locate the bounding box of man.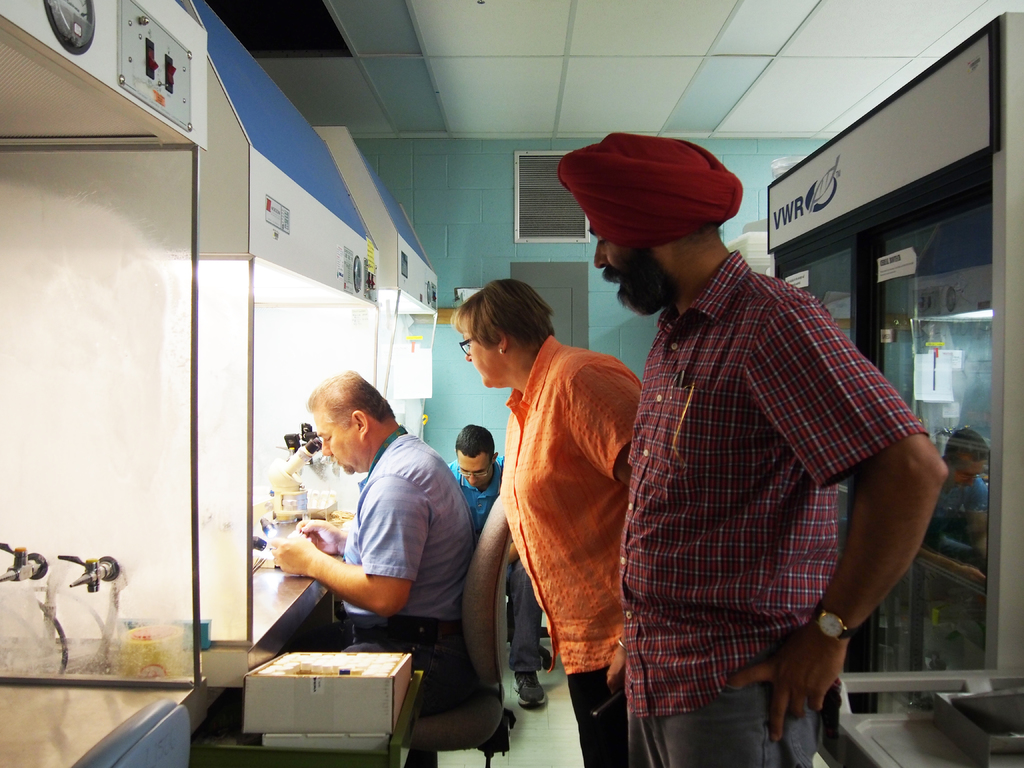
Bounding box: x1=262 y1=376 x2=479 y2=692.
